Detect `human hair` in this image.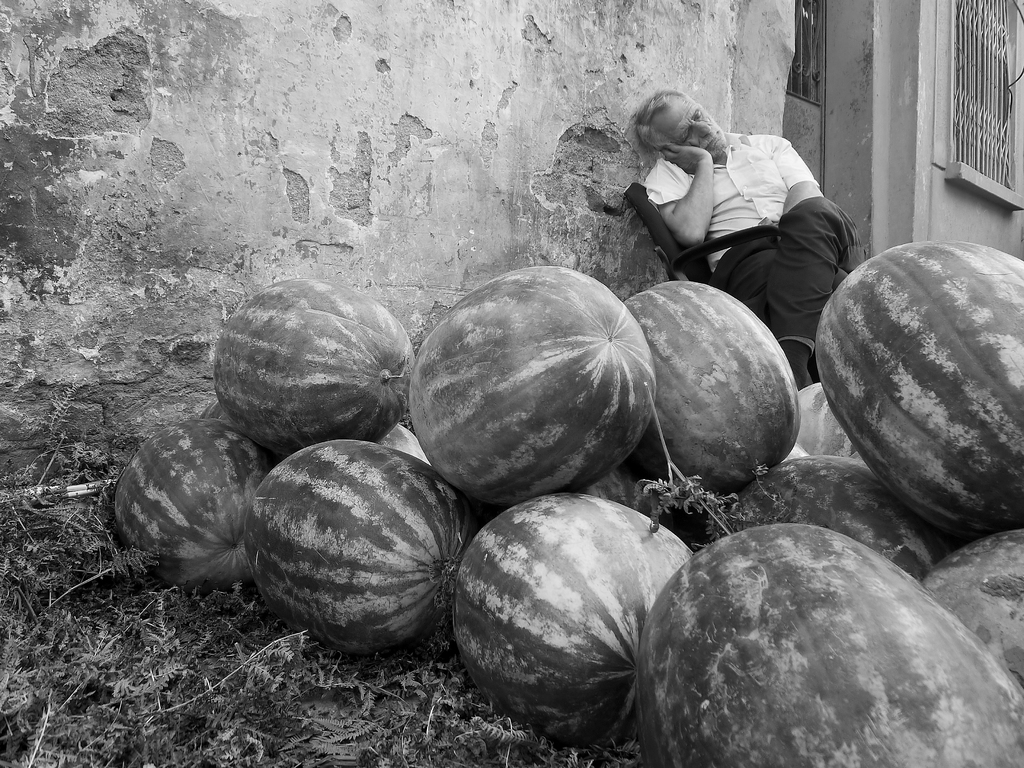
Detection: select_region(626, 90, 687, 152).
